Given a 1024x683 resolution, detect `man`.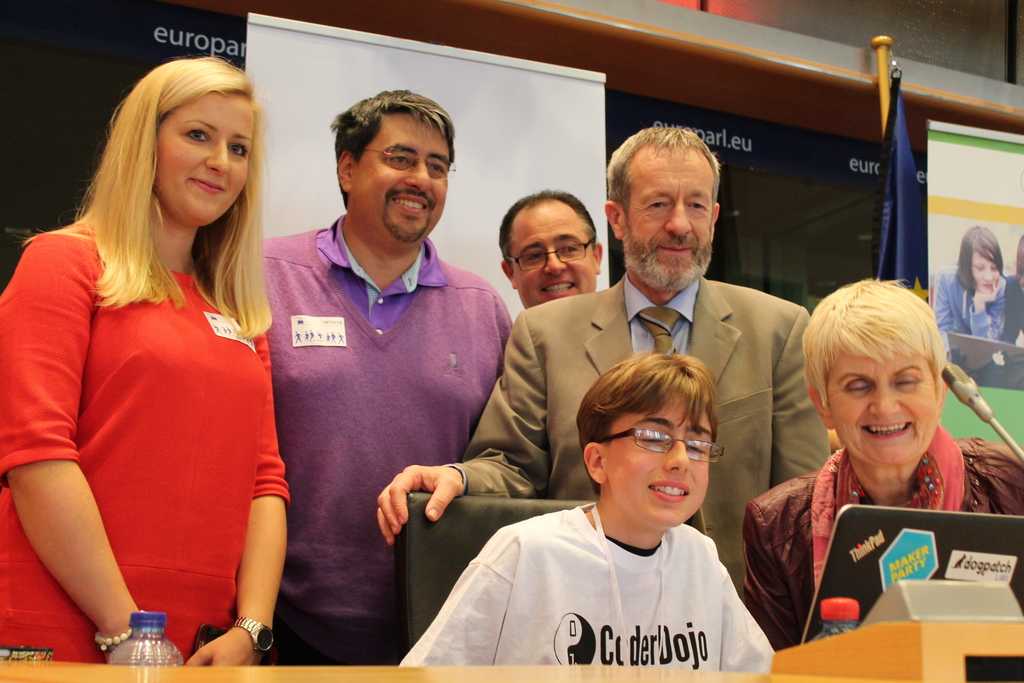
[374,126,834,605].
